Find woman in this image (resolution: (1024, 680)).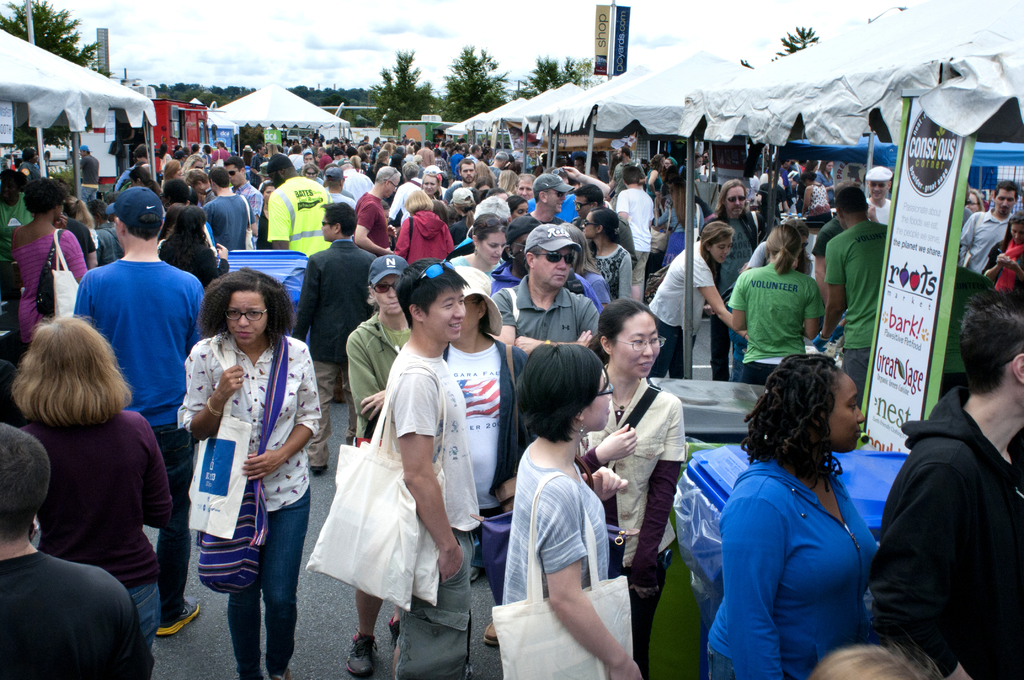
(left=504, top=347, right=648, bottom=679).
